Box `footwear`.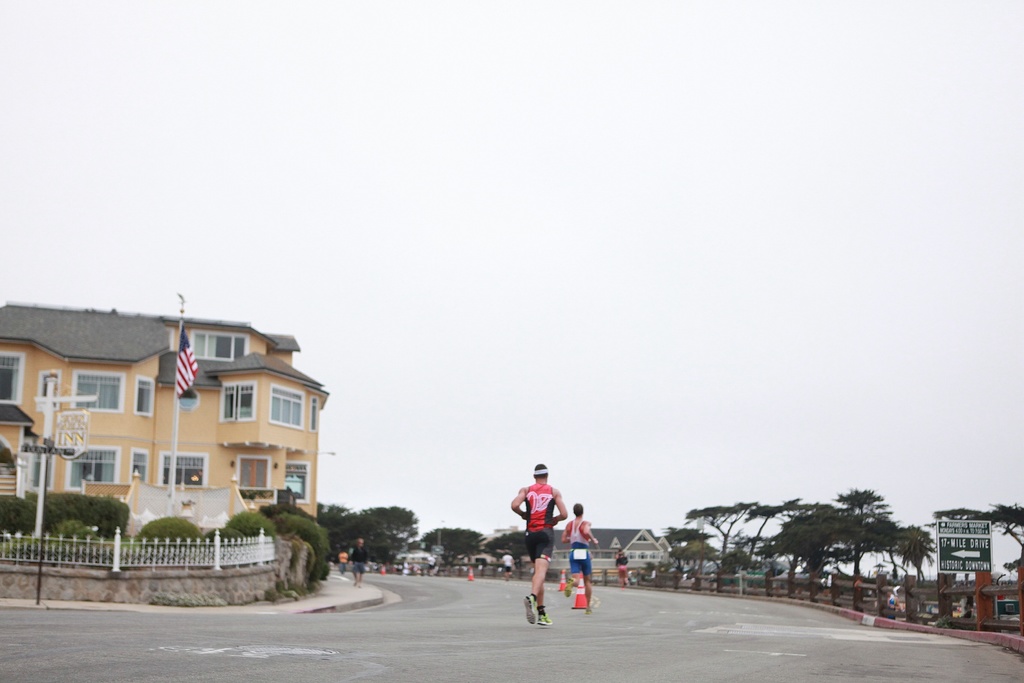
box(522, 595, 538, 623).
